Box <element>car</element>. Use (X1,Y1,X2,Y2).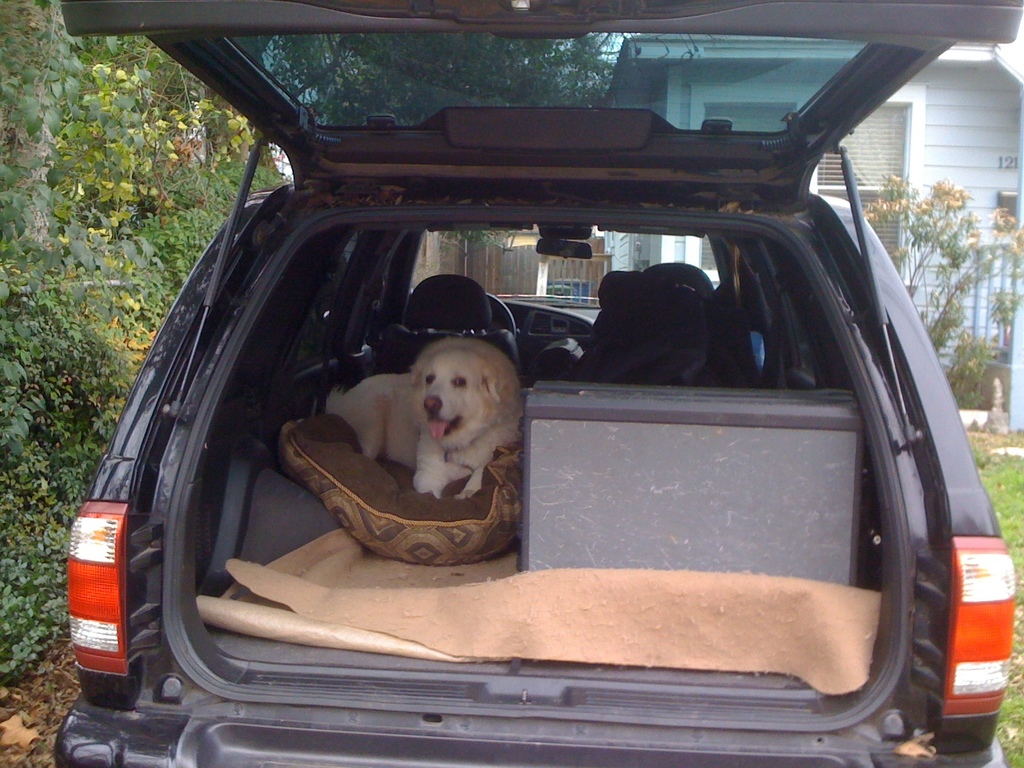
(56,41,987,755).
